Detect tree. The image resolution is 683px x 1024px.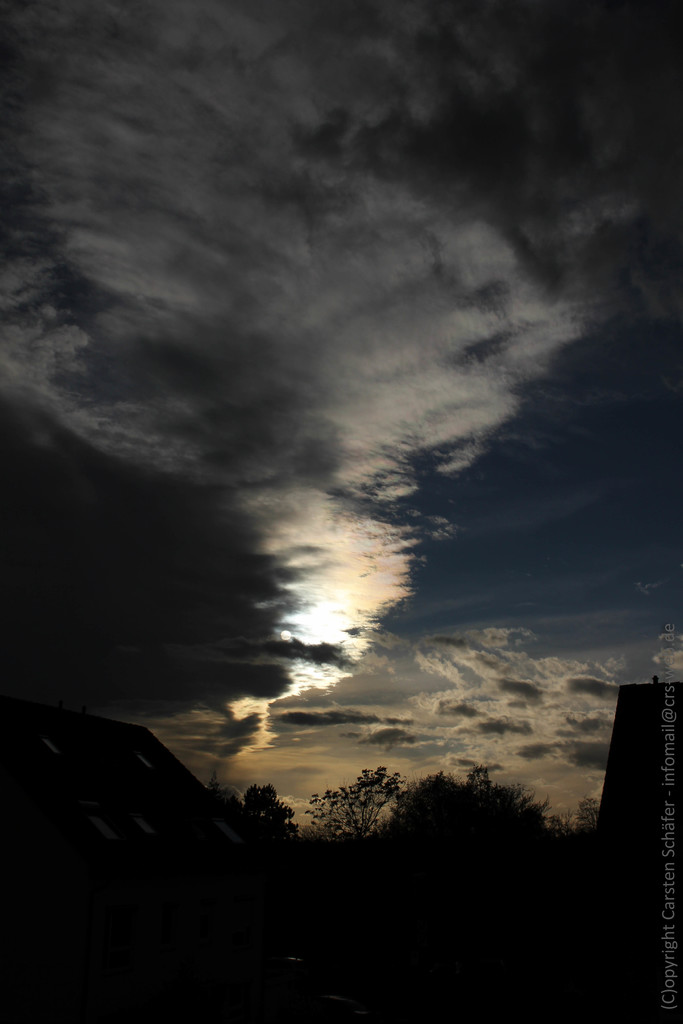
bbox(382, 764, 500, 892).
